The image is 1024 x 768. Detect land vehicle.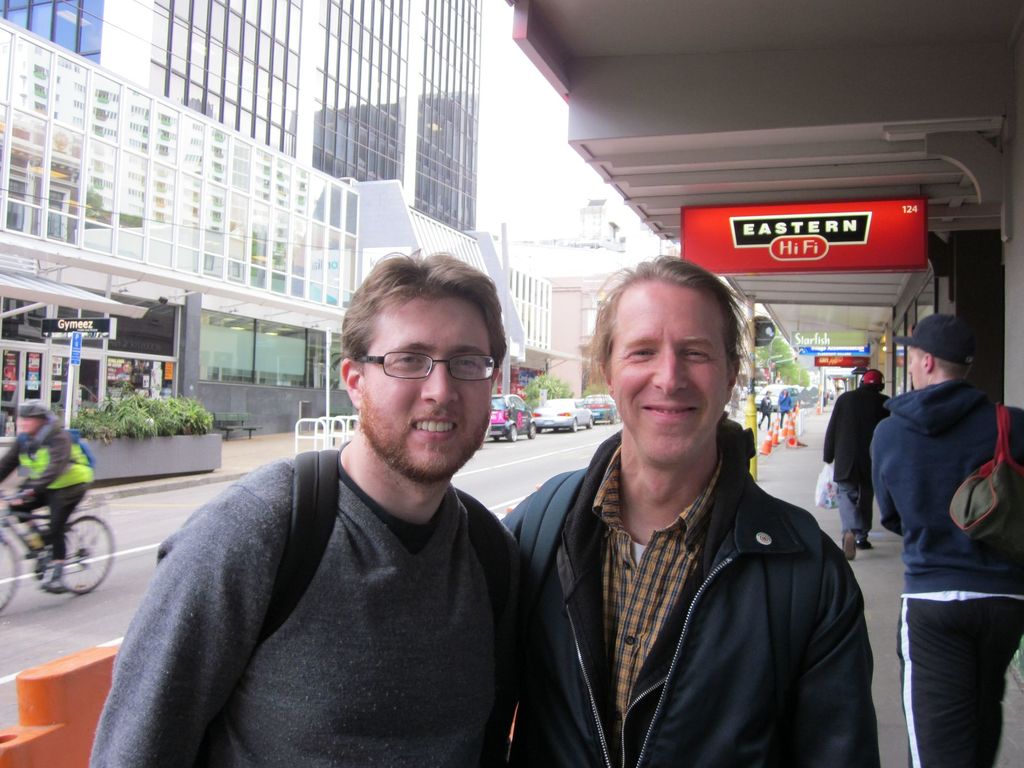
Detection: {"x1": 536, "y1": 400, "x2": 595, "y2": 431}.
